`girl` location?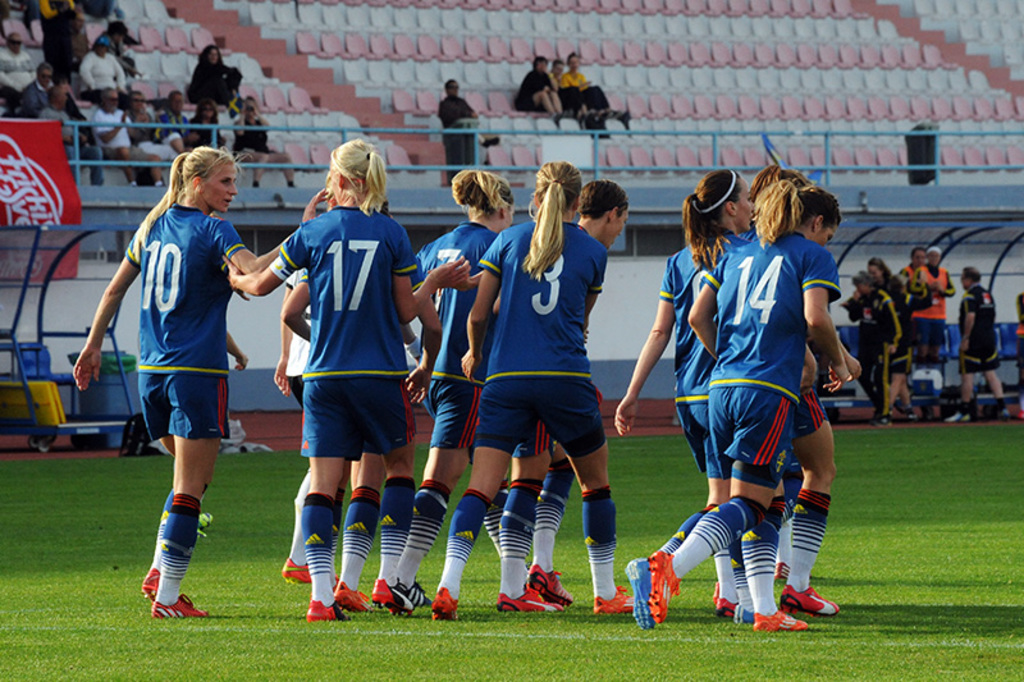
bbox=(850, 273, 900, 424)
